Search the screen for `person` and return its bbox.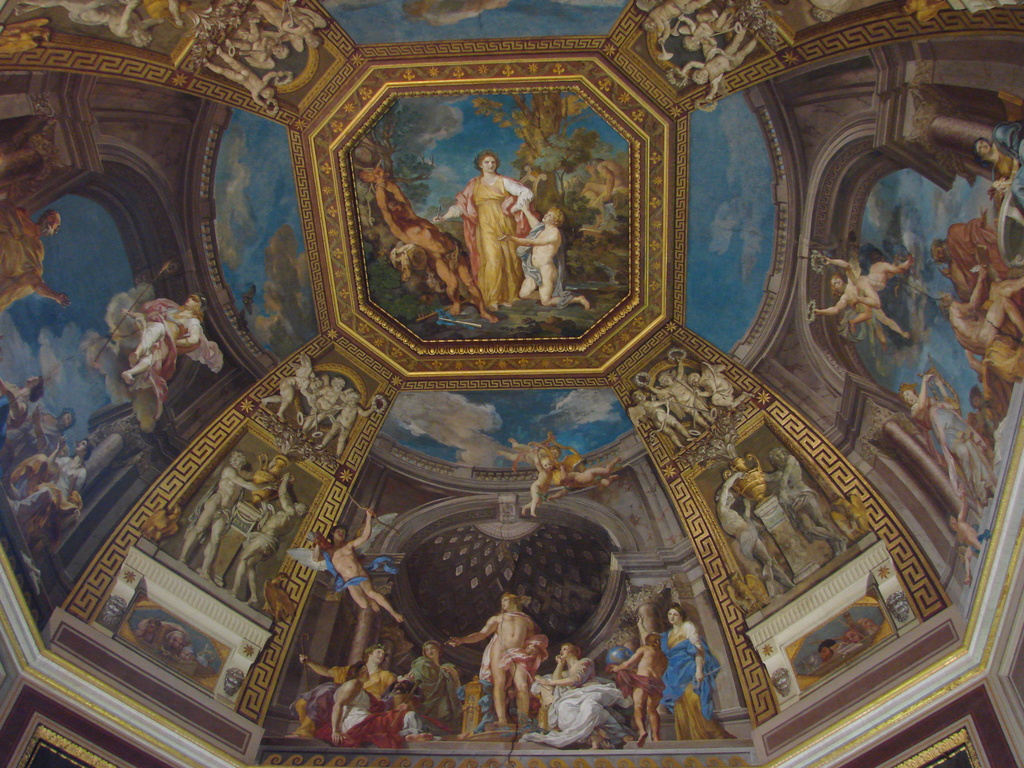
Found: l=630, t=383, r=695, b=450.
